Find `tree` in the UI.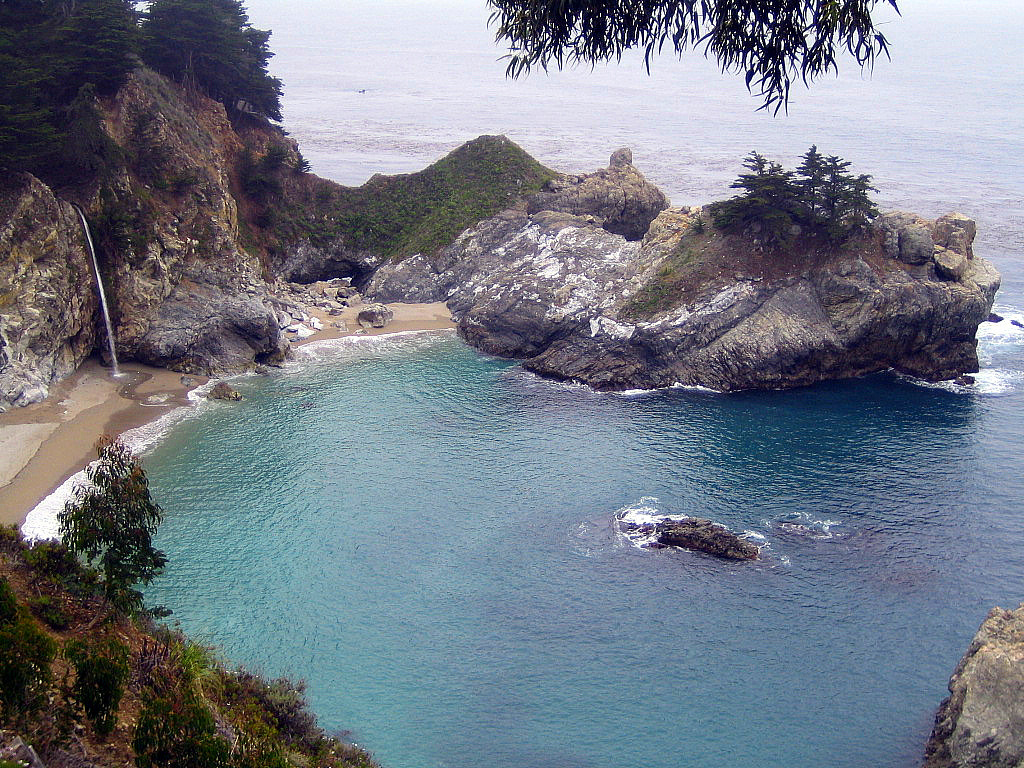
UI element at bbox=(54, 428, 170, 604).
